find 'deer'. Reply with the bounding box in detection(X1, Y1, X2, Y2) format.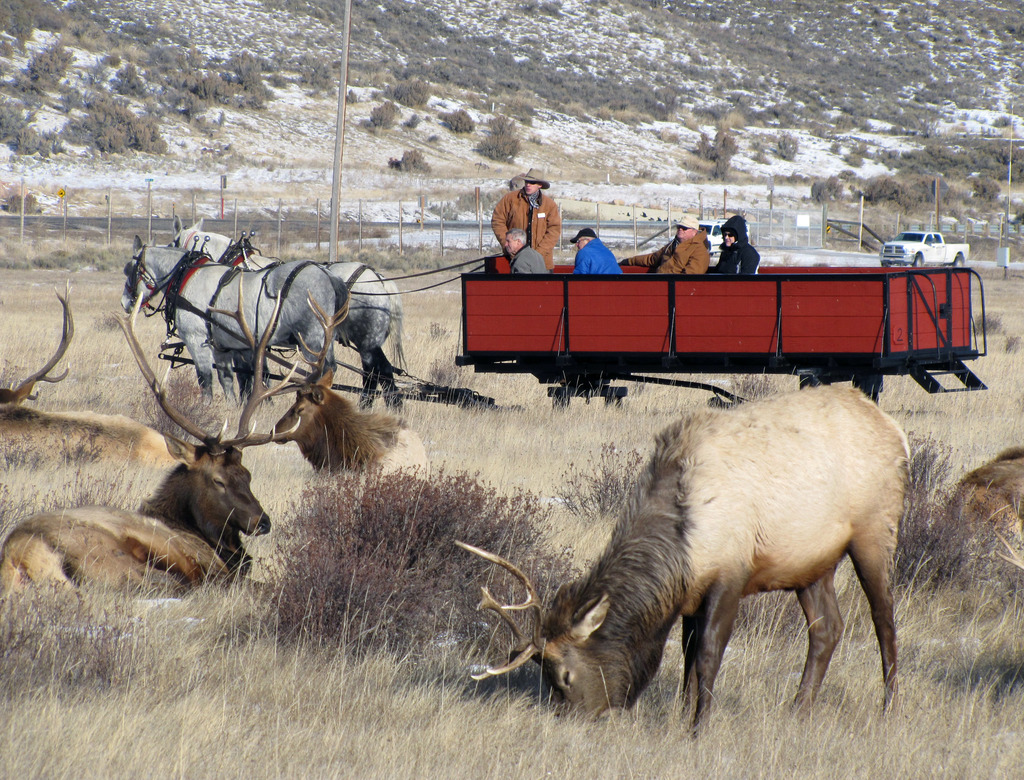
detection(4, 287, 195, 472).
